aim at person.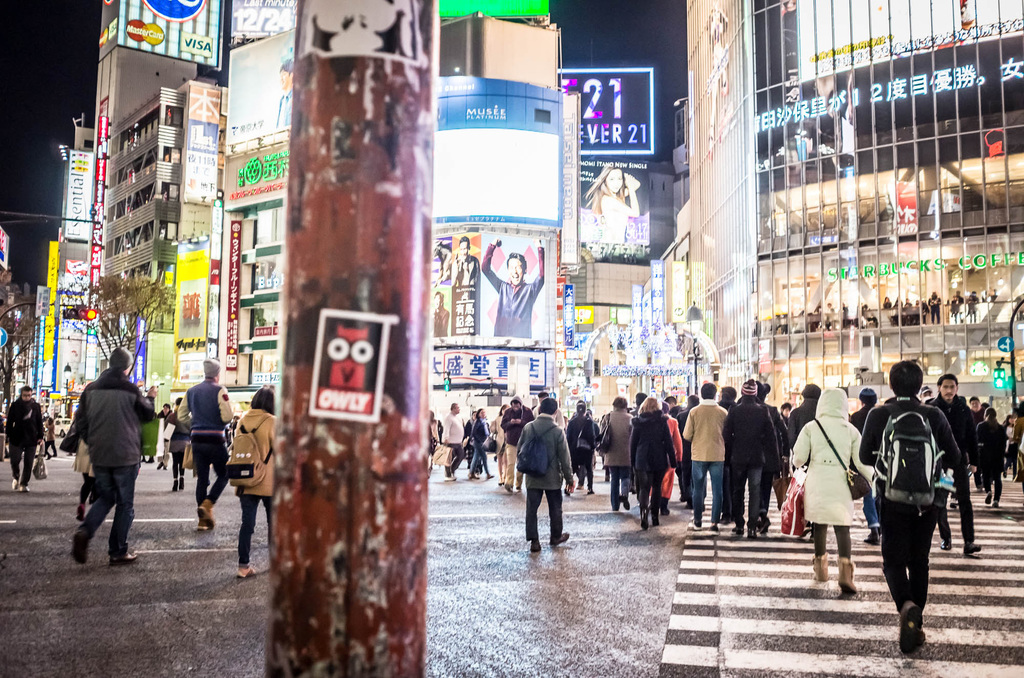
Aimed at box(424, 291, 446, 337).
